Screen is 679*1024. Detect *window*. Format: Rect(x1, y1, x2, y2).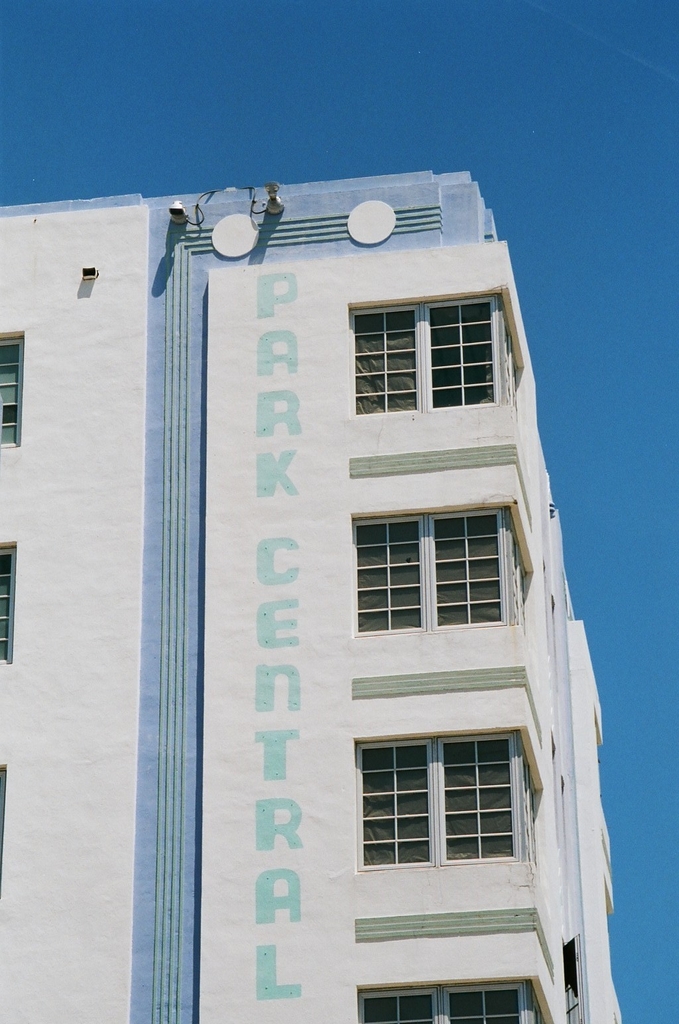
Rect(360, 487, 526, 632).
